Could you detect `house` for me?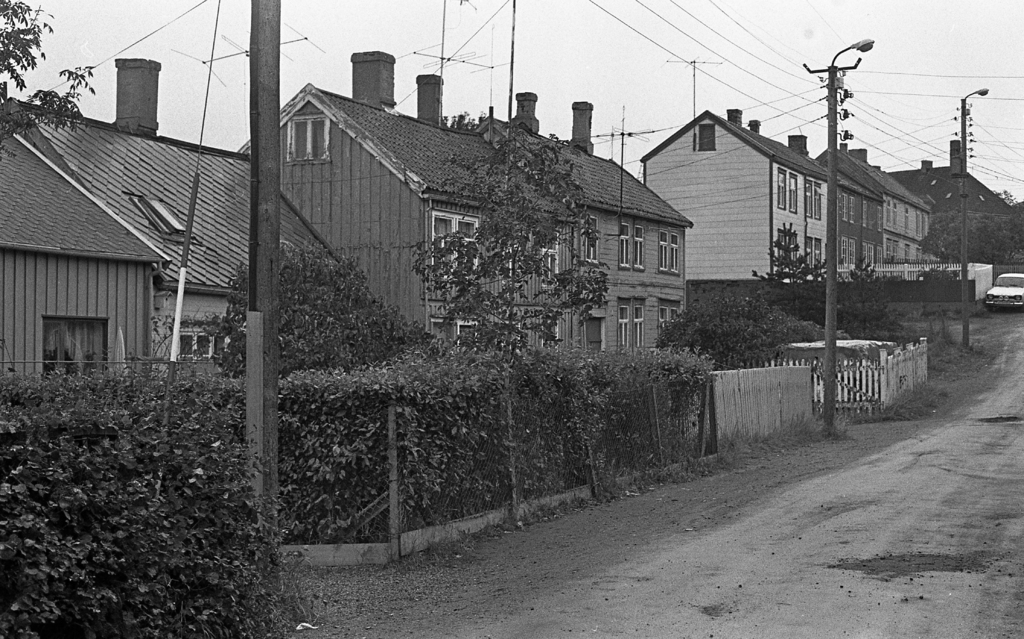
Detection result: <region>7, 121, 282, 436</region>.
